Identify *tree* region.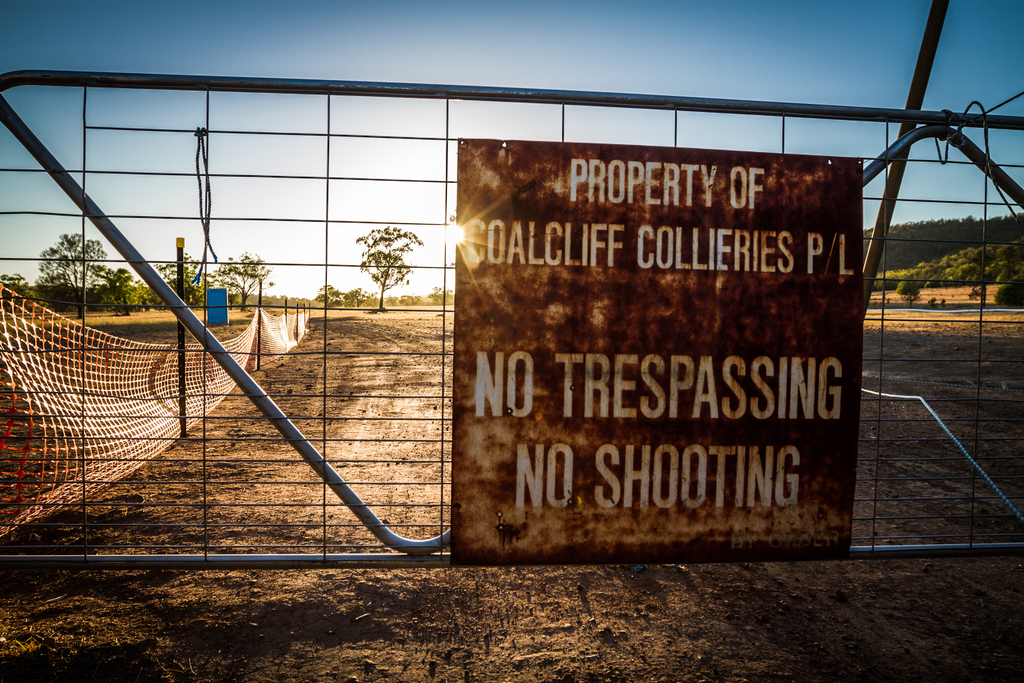
Region: 36,229,103,320.
